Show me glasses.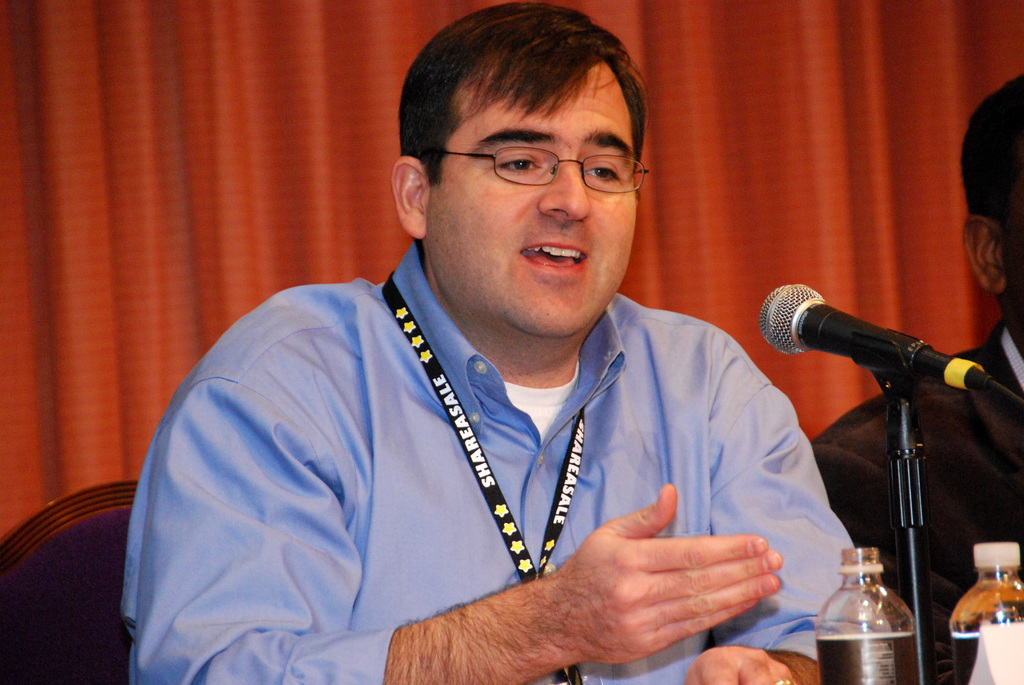
glasses is here: bbox=[442, 145, 652, 196].
